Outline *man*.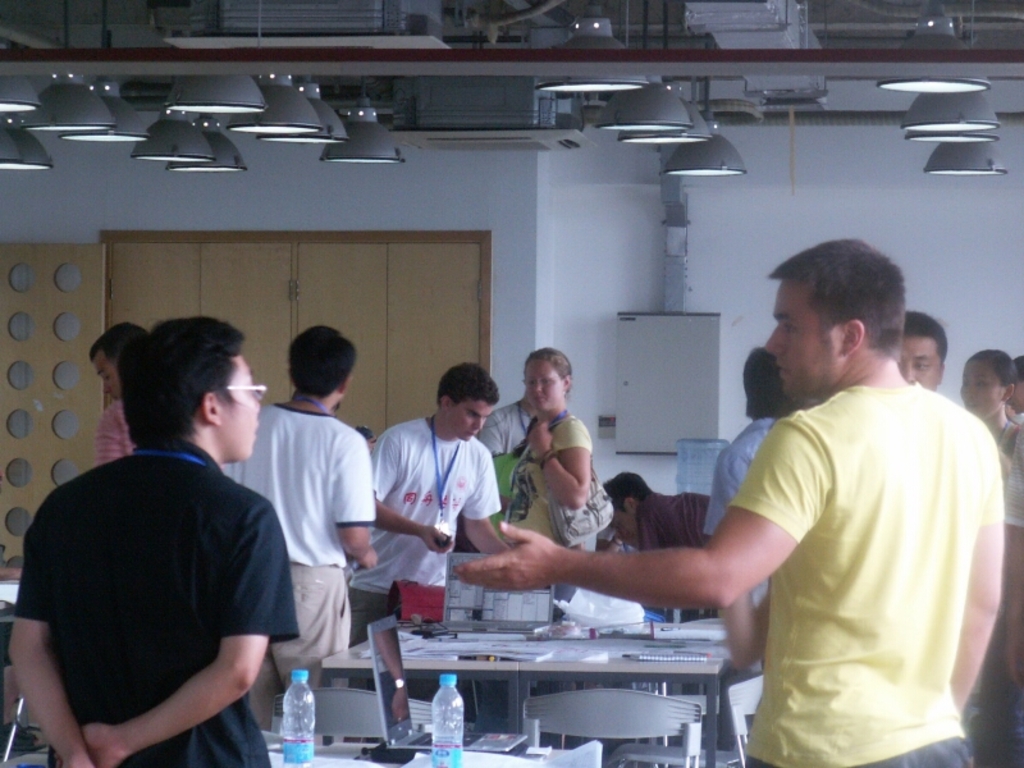
Outline: [x1=484, y1=389, x2=539, y2=452].
